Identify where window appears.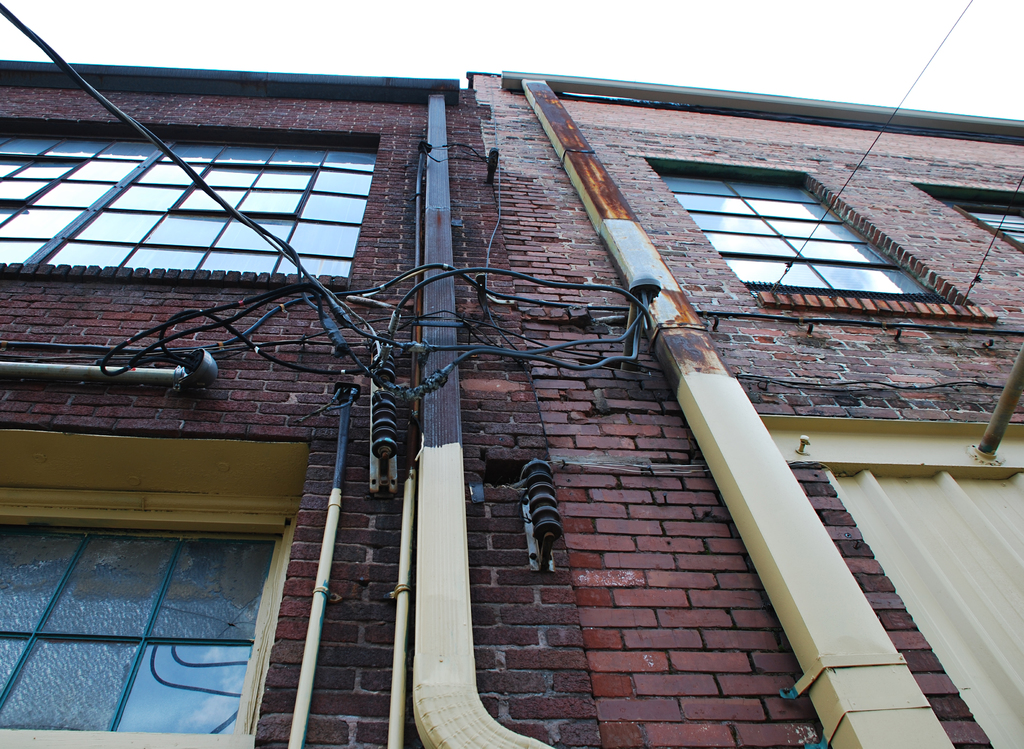
Appears at locate(939, 201, 1023, 248).
